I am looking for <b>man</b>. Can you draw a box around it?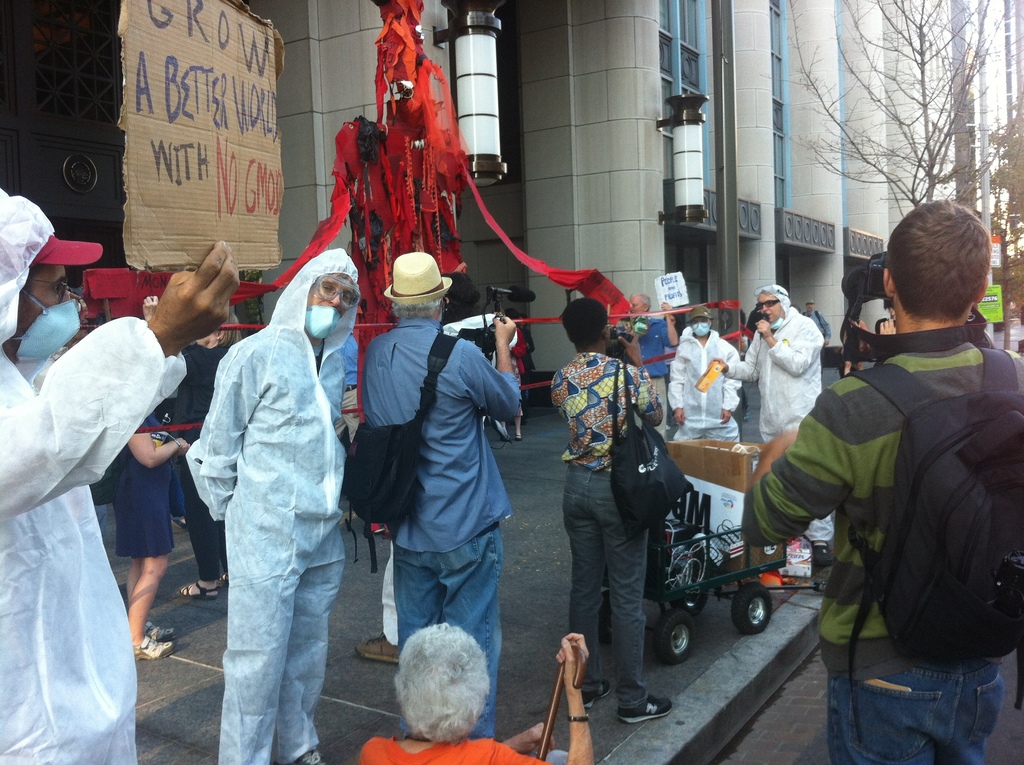
Sure, the bounding box is {"x1": 0, "y1": 183, "x2": 242, "y2": 764}.
